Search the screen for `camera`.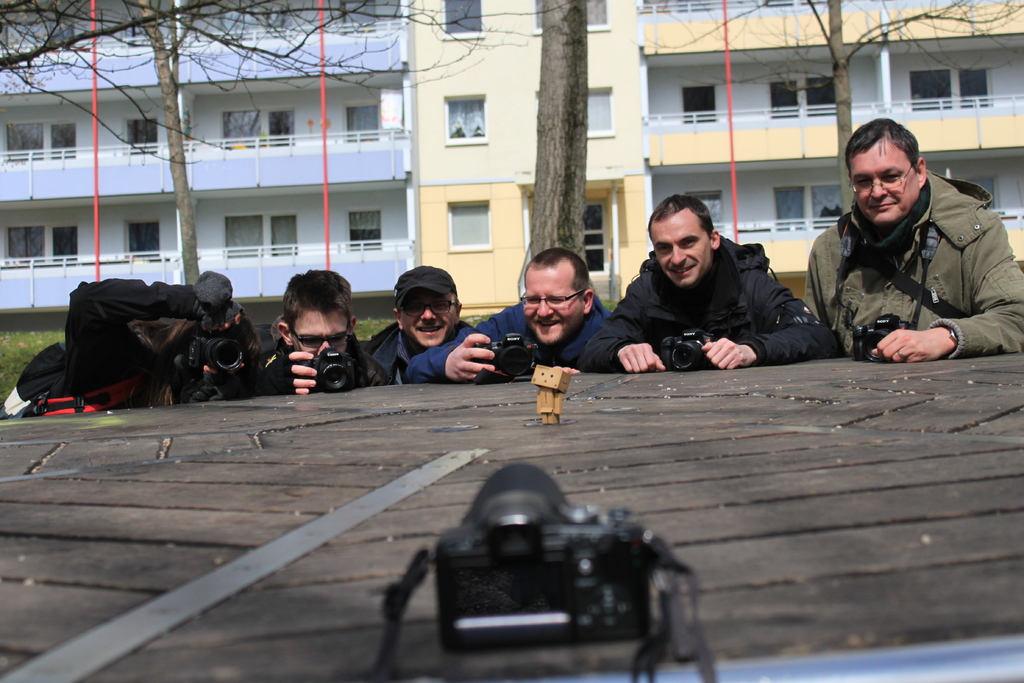
Found at crop(851, 311, 919, 361).
